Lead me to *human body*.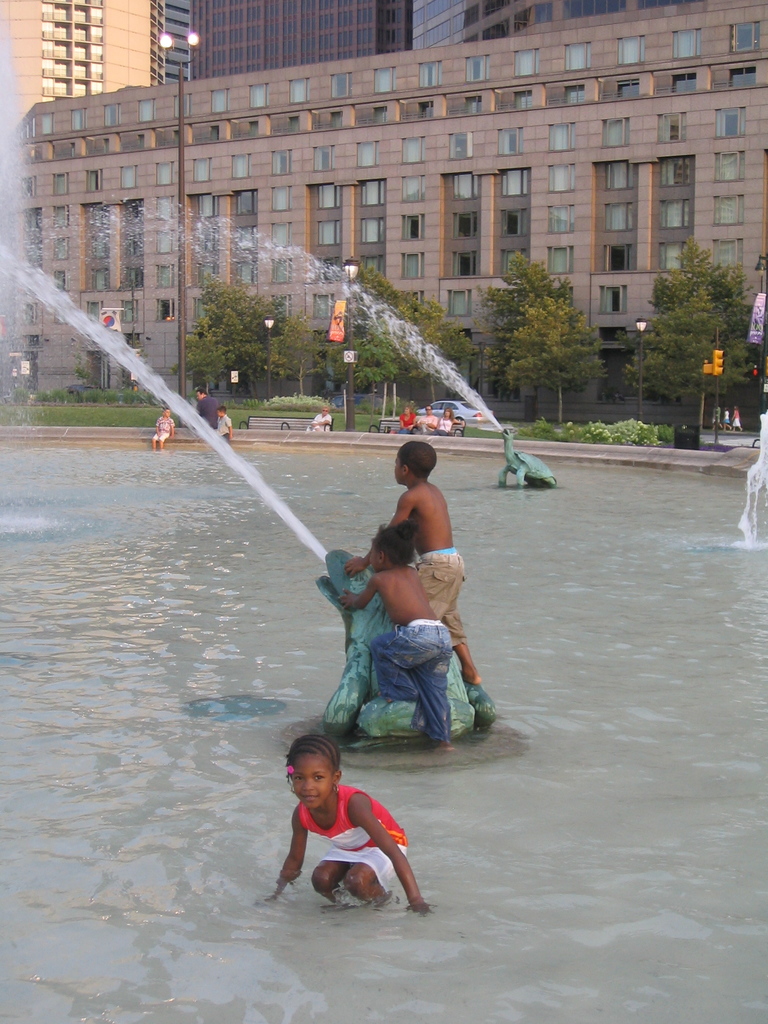
Lead to l=712, t=406, r=721, b=427.
